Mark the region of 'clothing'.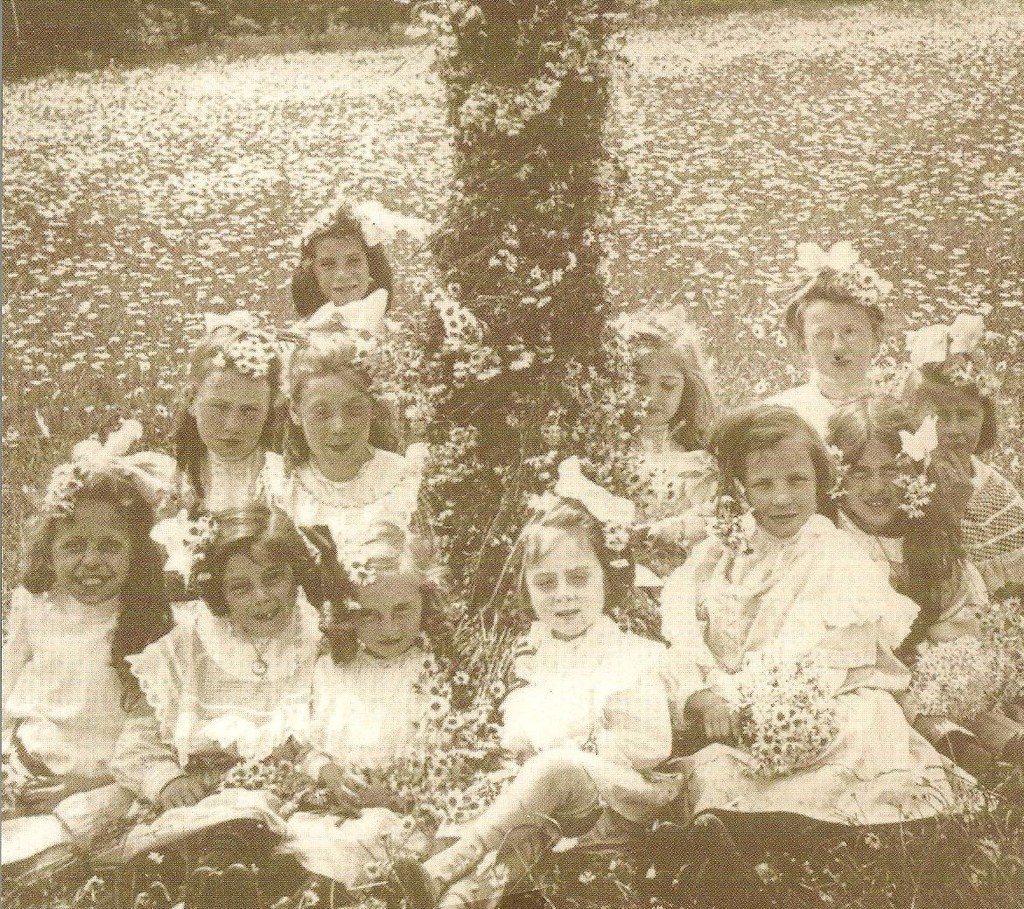
Region: locate(271, 633, 434, 883).
